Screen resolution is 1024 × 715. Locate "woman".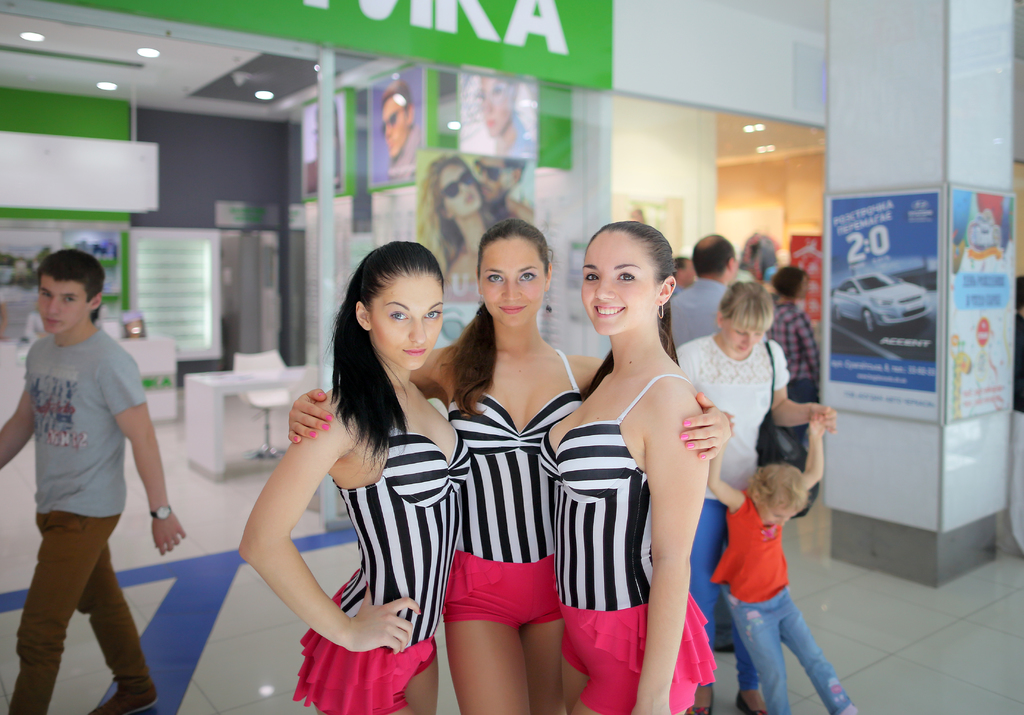
rect(765, 264, 820, 436).
